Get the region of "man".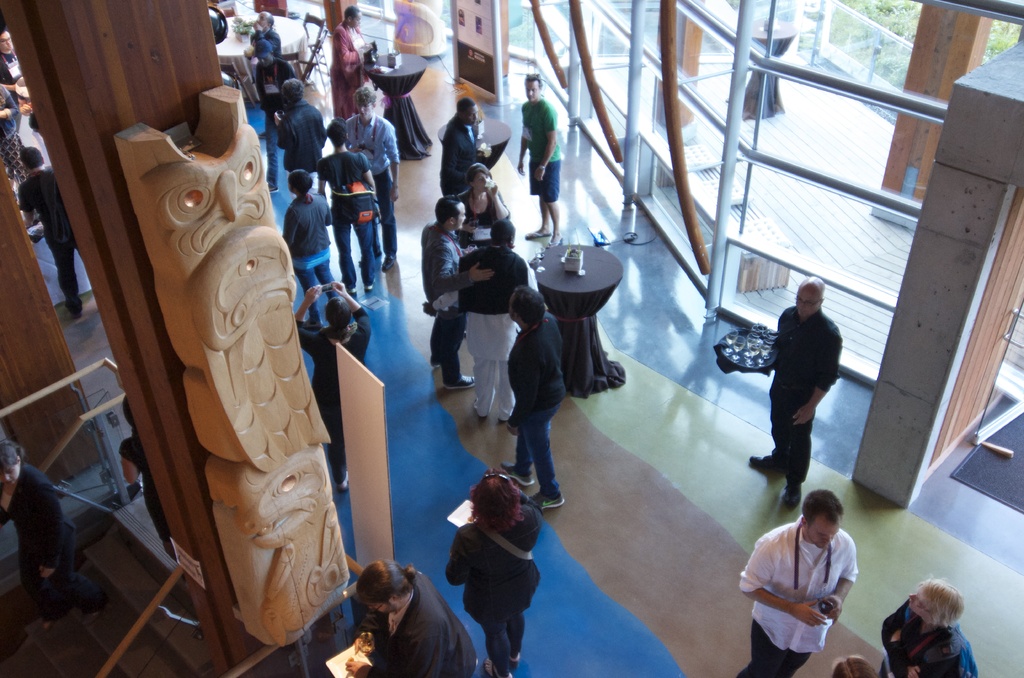
locate(262, 39, 296, 191).
